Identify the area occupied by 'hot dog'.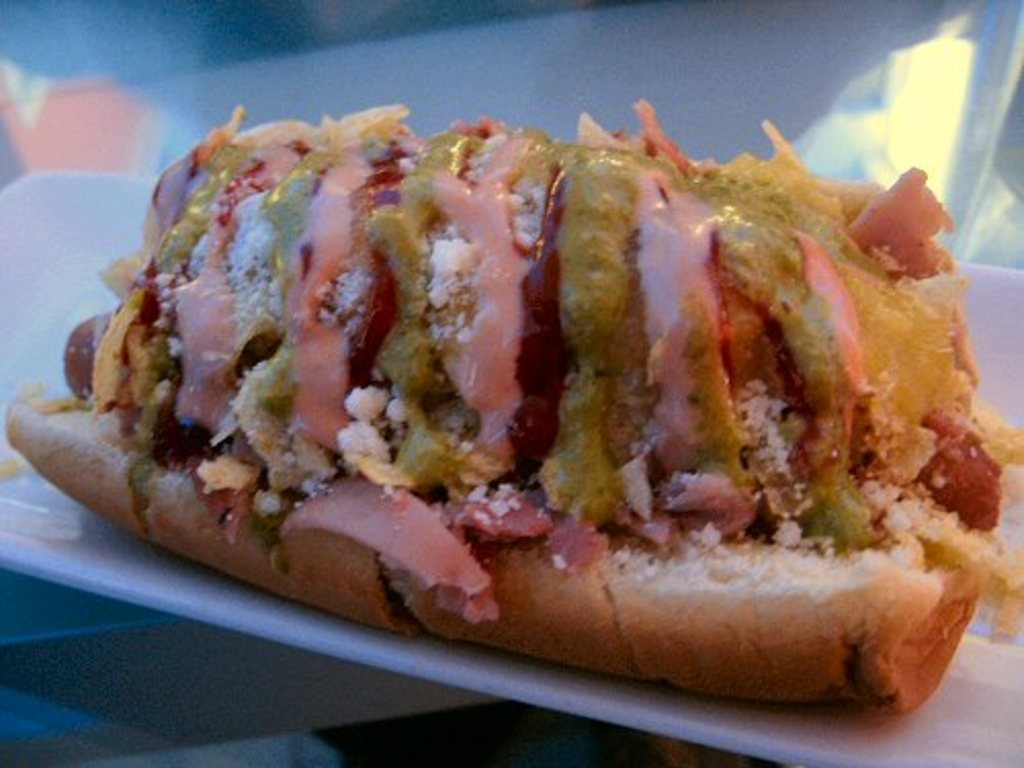
Area: 0/55/1023/717.
